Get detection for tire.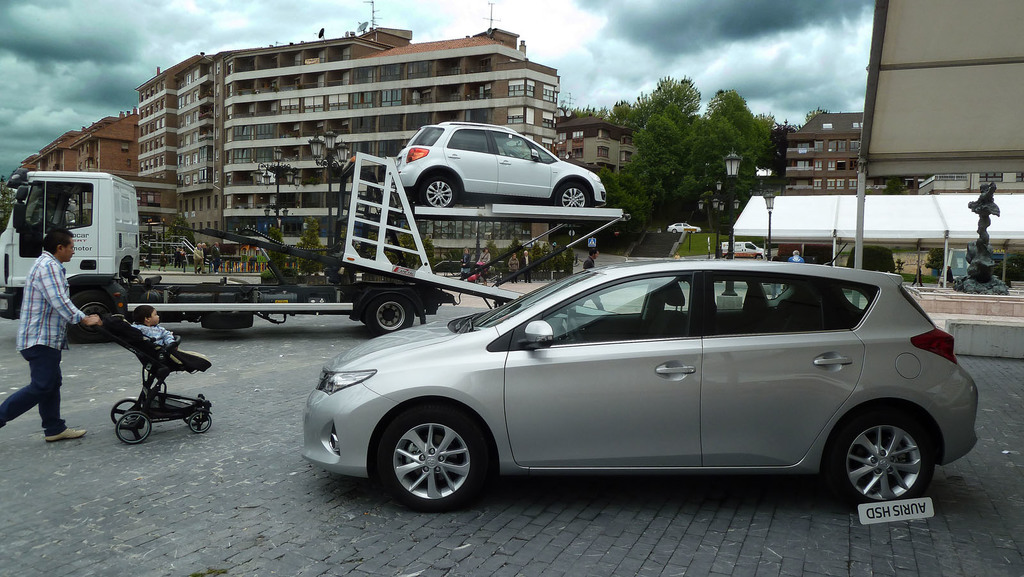
Detection: 415 167 461 210.
